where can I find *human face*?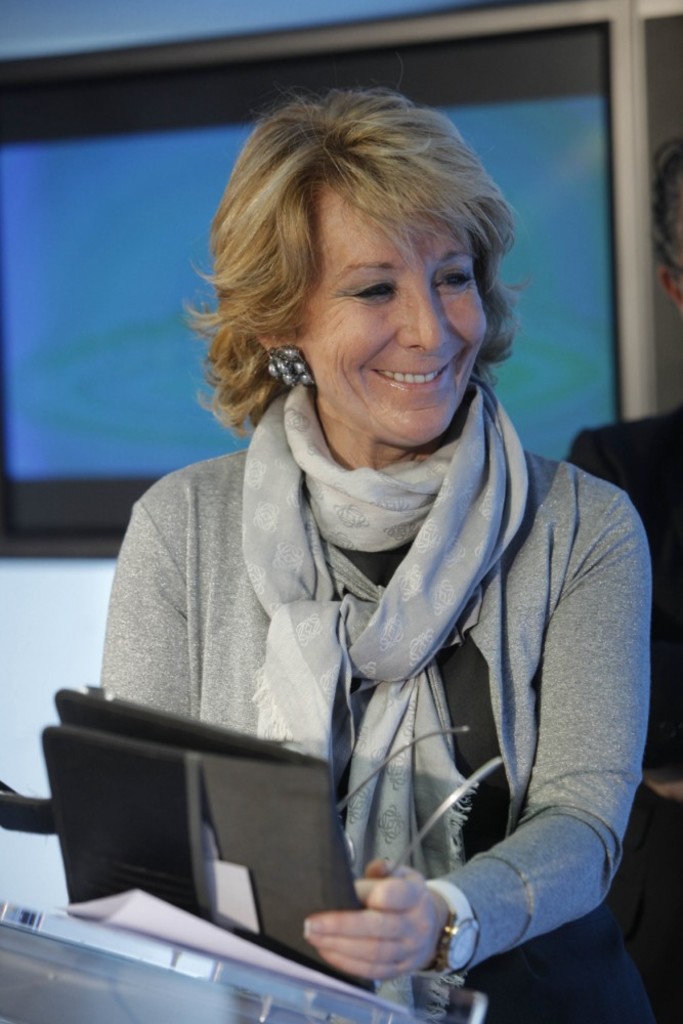
You can find it at 310/201/482/442.
